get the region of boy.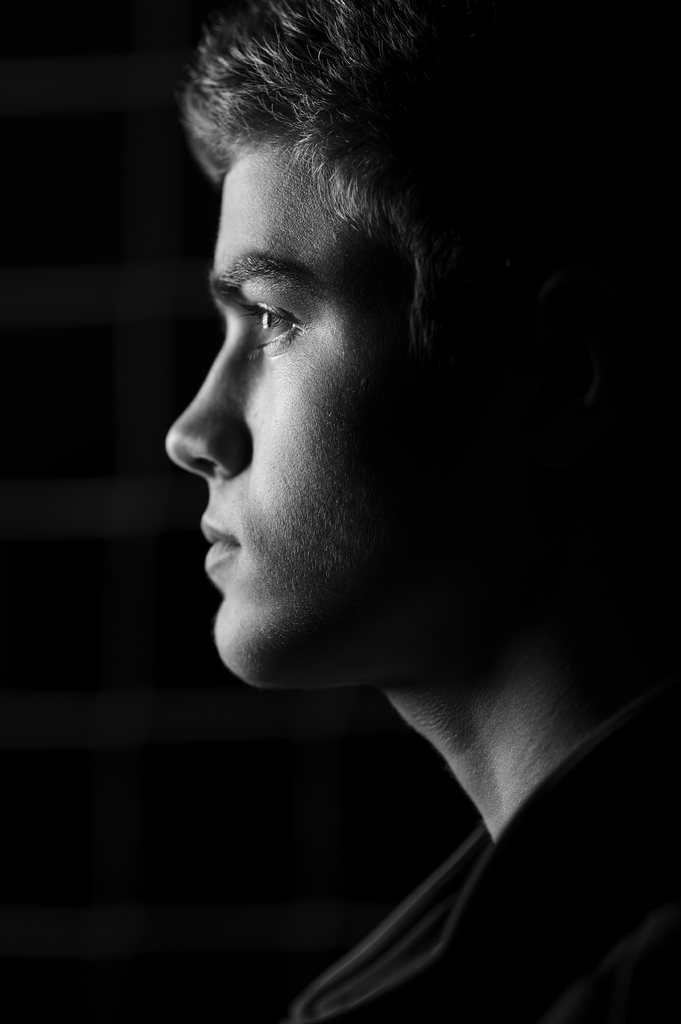
[left=160, top=0, right=677, bottom=1023].
